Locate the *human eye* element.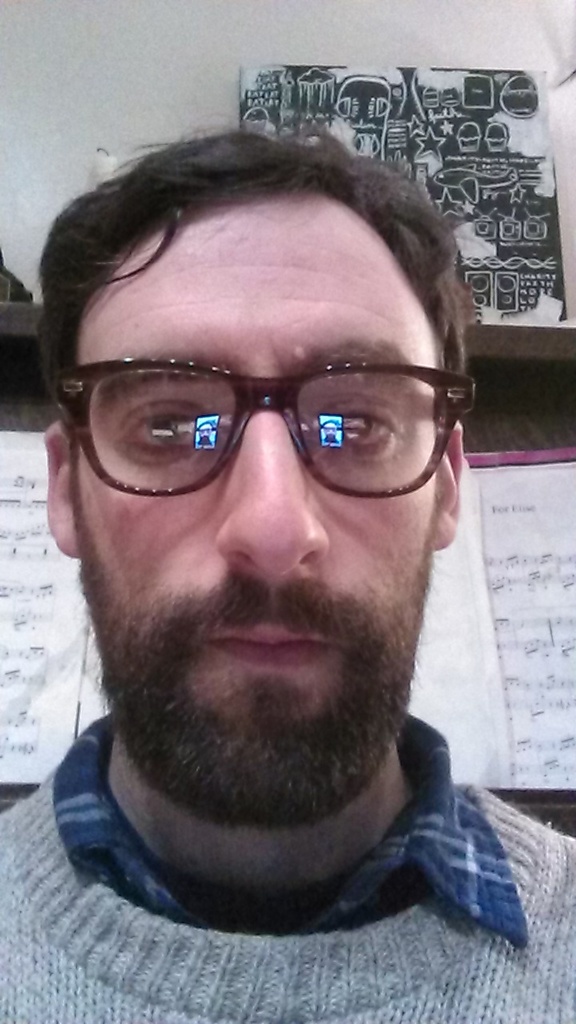
Element bbox: 305:388:402:455.
